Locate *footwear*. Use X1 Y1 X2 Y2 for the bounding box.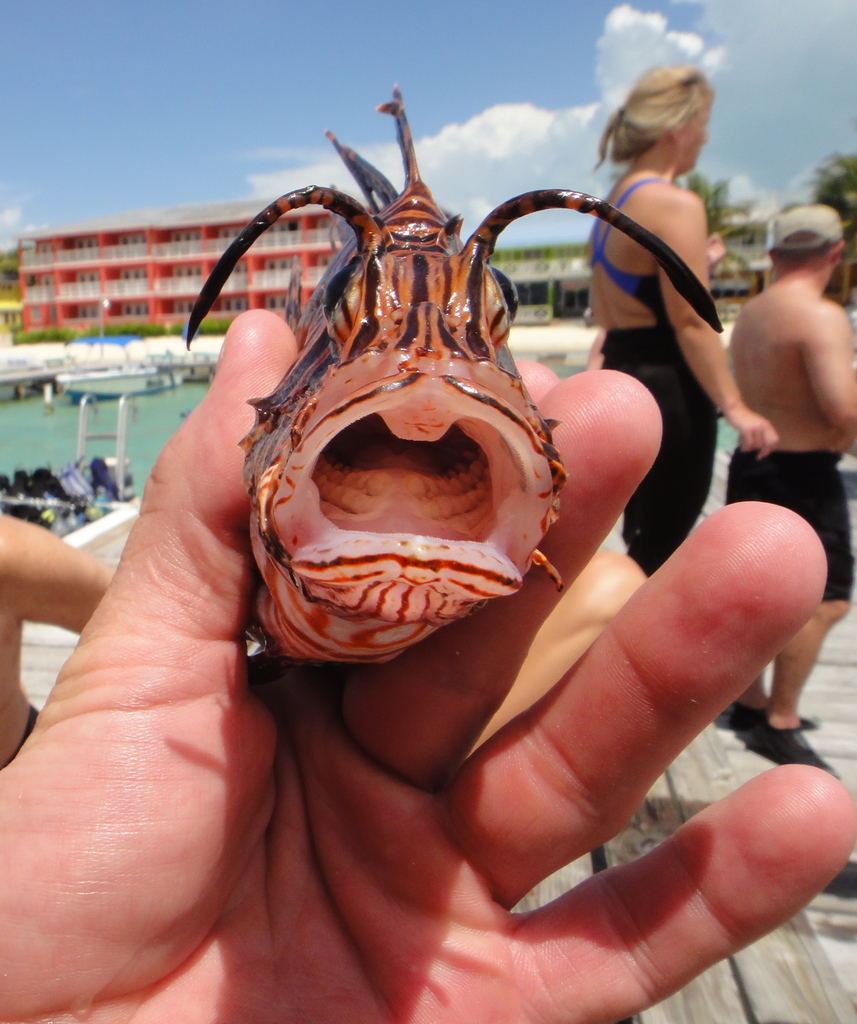
712 699 778 732.
